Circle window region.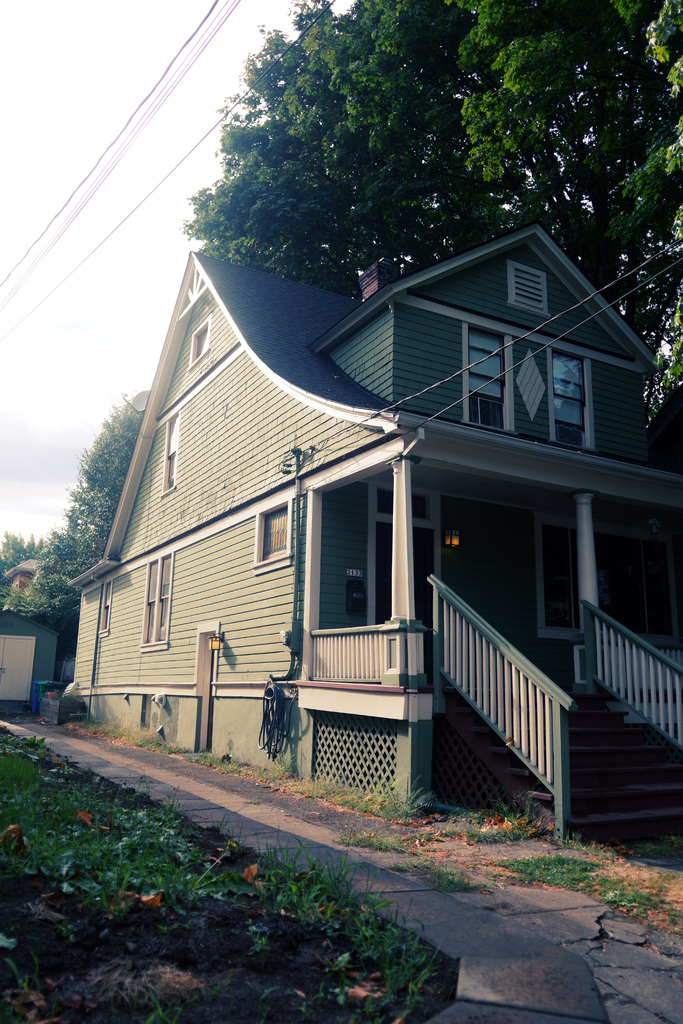
Region: select_region(189, 312, 210, 369).
